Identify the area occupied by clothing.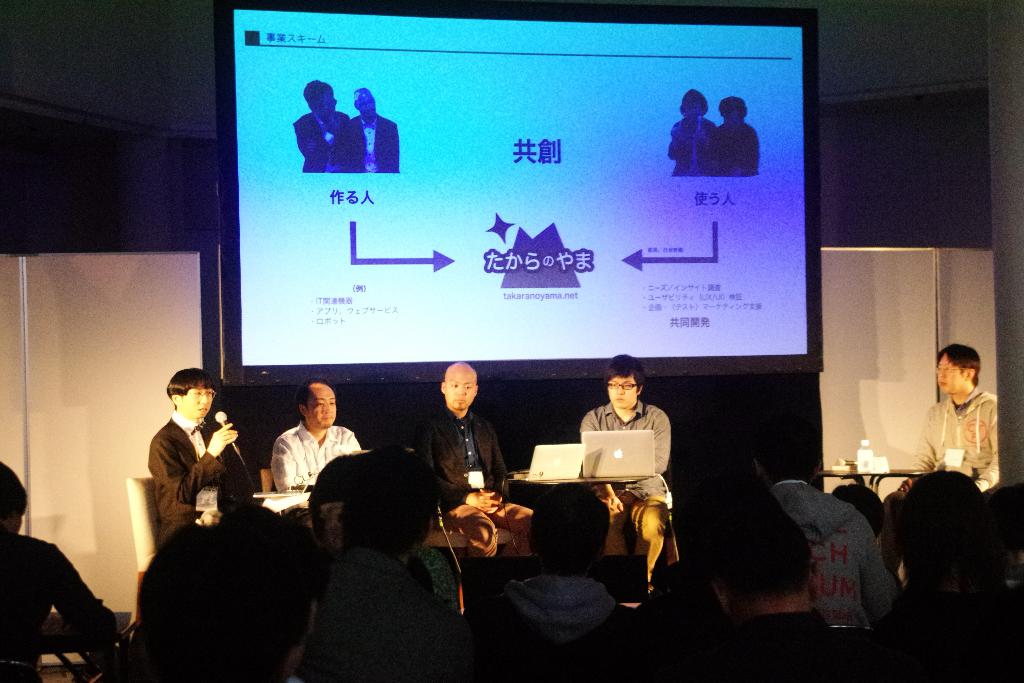
Area: [413, 405, 513, 507].
